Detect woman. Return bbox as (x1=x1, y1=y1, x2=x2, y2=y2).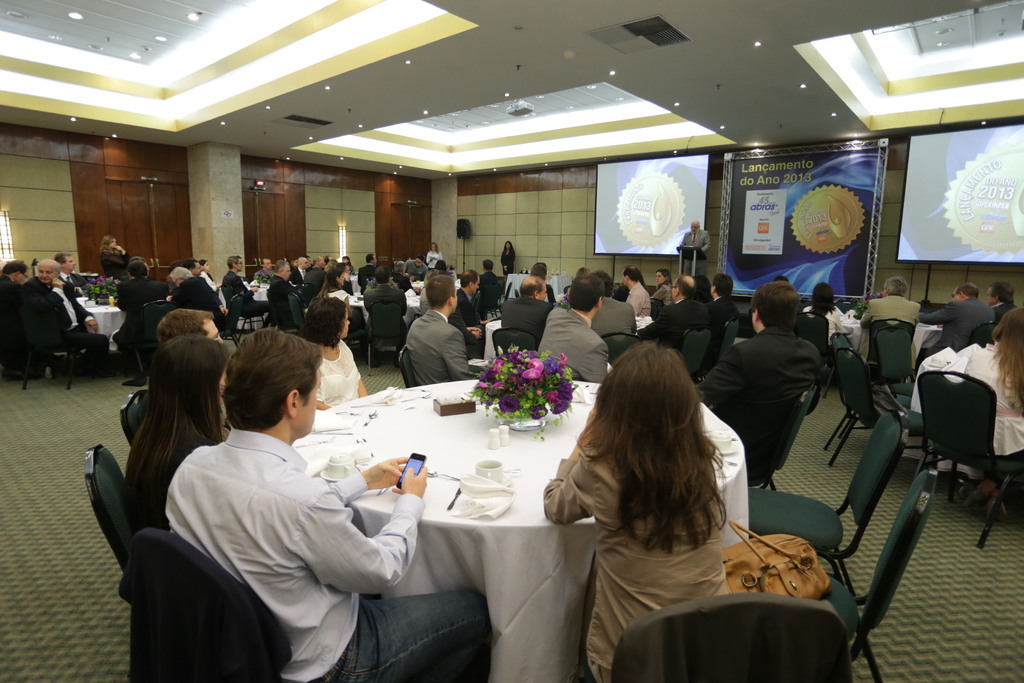
(x1=651, y1=269, x2=678, y2=319).
